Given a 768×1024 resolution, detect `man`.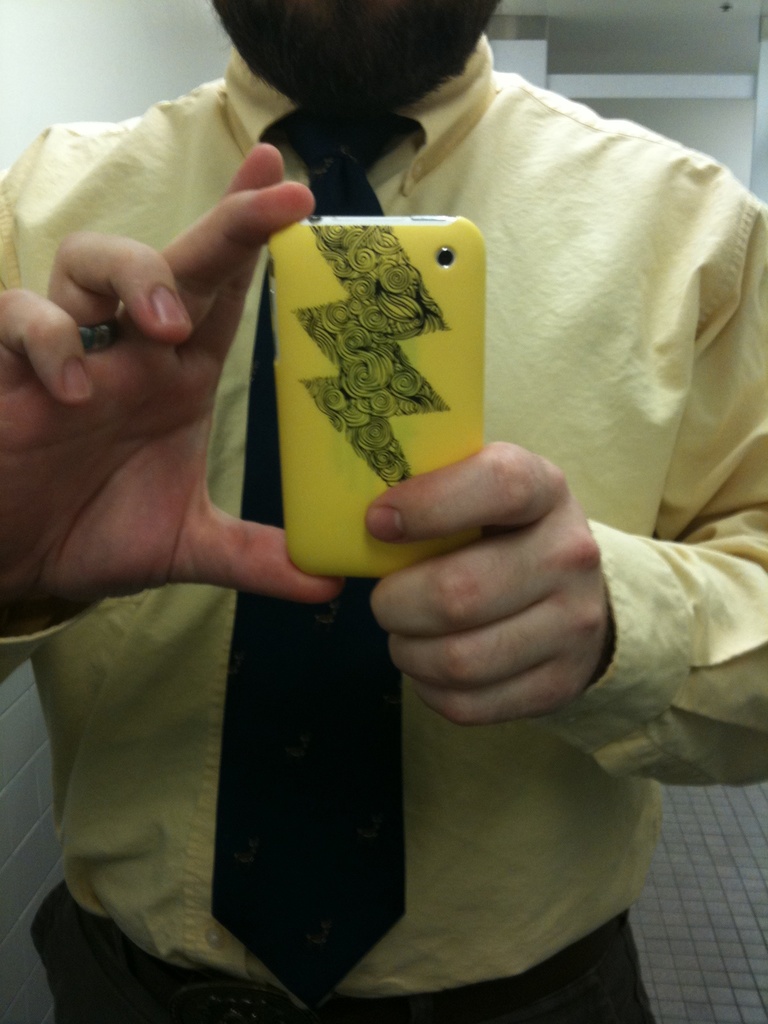
pyautogui.locateOnScreen(35, 0, 747, 952).
